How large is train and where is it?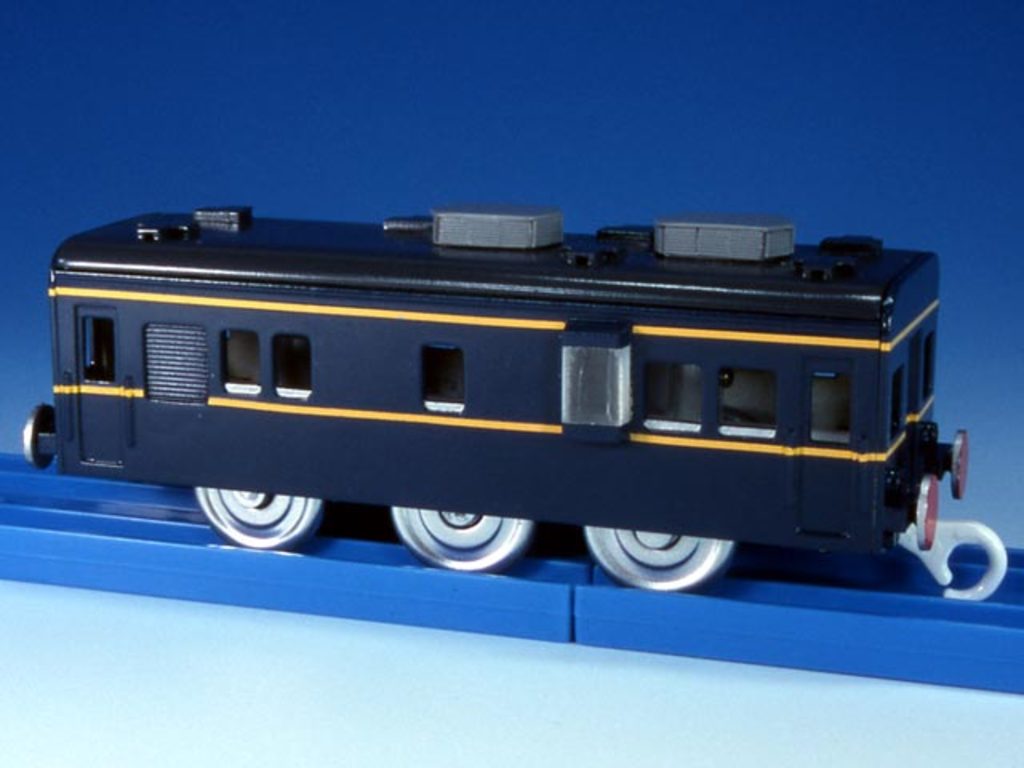
Bounding box: (18,208,1006,605).
